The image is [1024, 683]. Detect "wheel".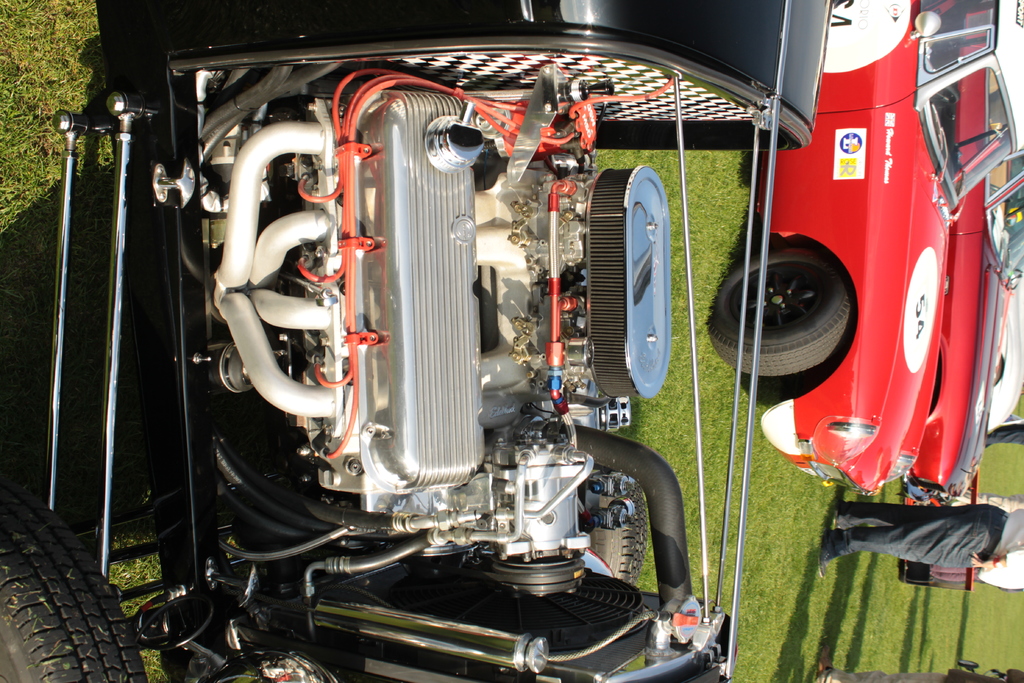
Detection: bbox=(0, 481, 150, 682).
